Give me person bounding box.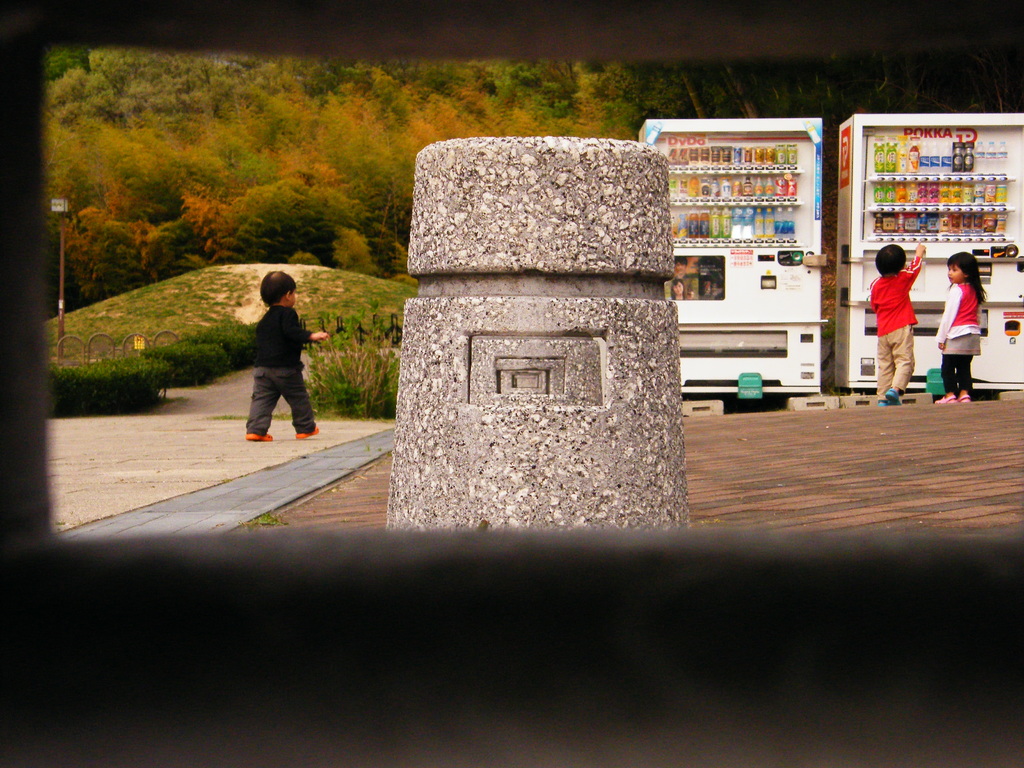
box=[931, 252, 987, 406].
